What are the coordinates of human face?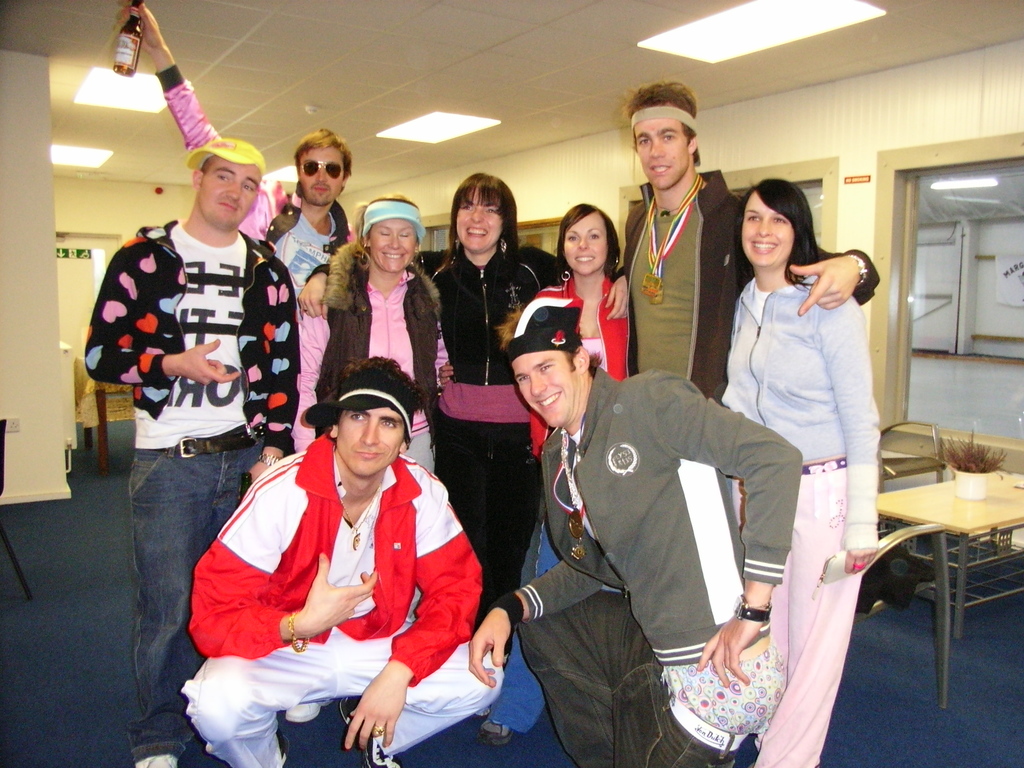
bbox(559, 219, 606, 270).
